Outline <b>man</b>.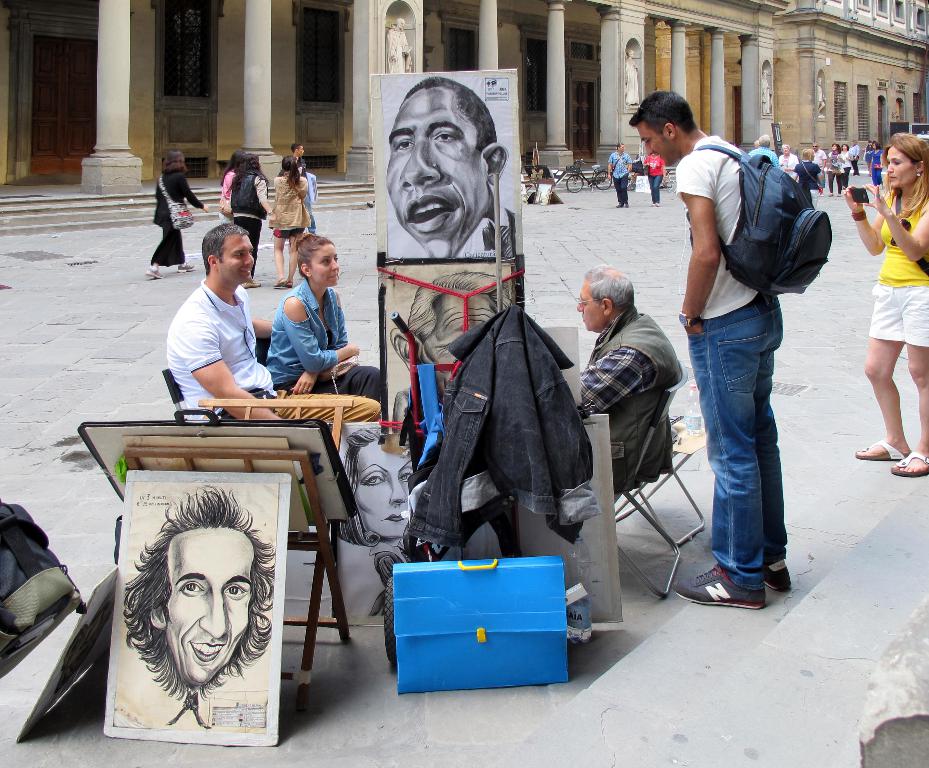
Outline: pyautogui.locateOnScreen(747, 135, 777, 162).
